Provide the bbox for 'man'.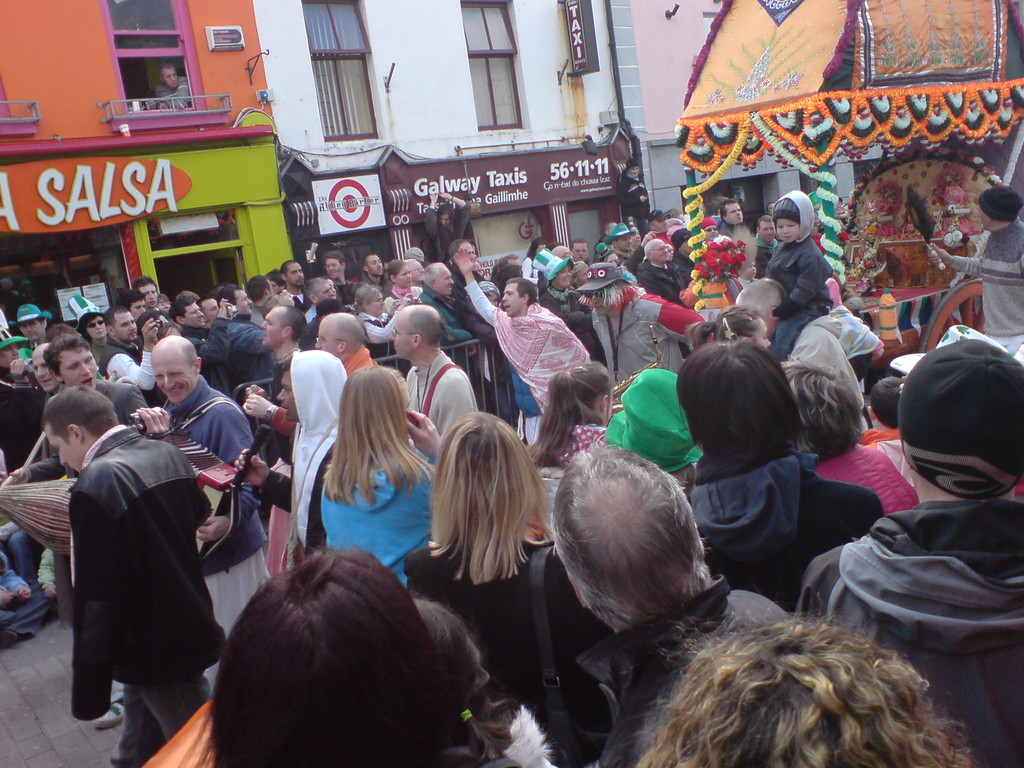
crop(797, 341, 1023, 767).
